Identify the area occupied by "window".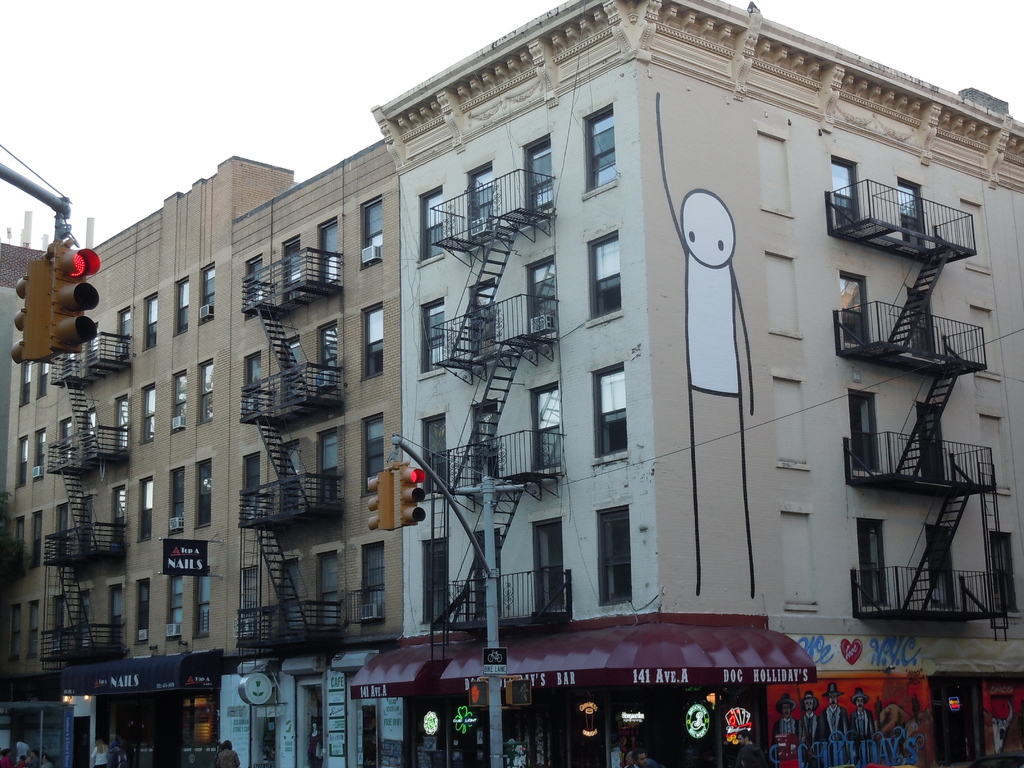
Area: 112/397/132/451.
